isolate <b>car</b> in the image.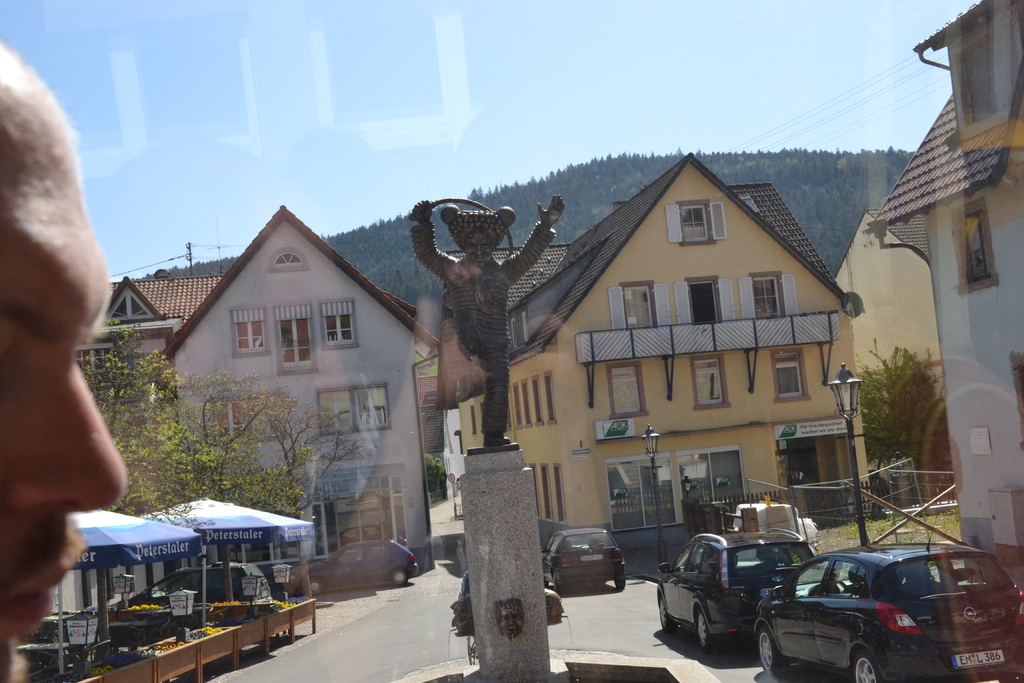
Isolated region: region(108, 562, 273, 607).
